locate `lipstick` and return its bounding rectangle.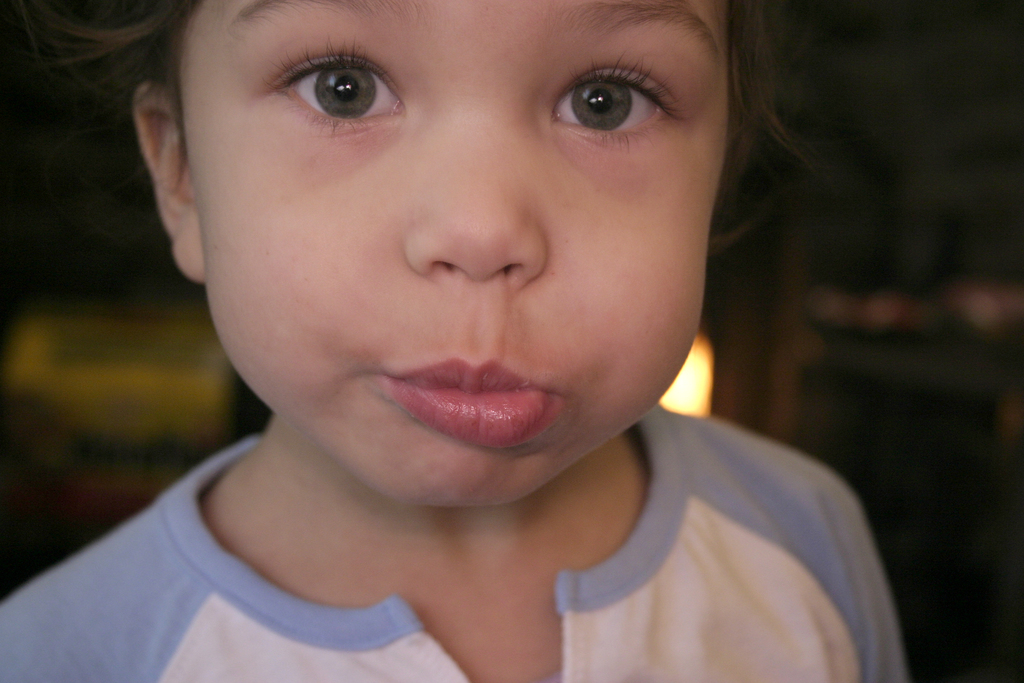
<region>374, 365, 563, 455</region>.
